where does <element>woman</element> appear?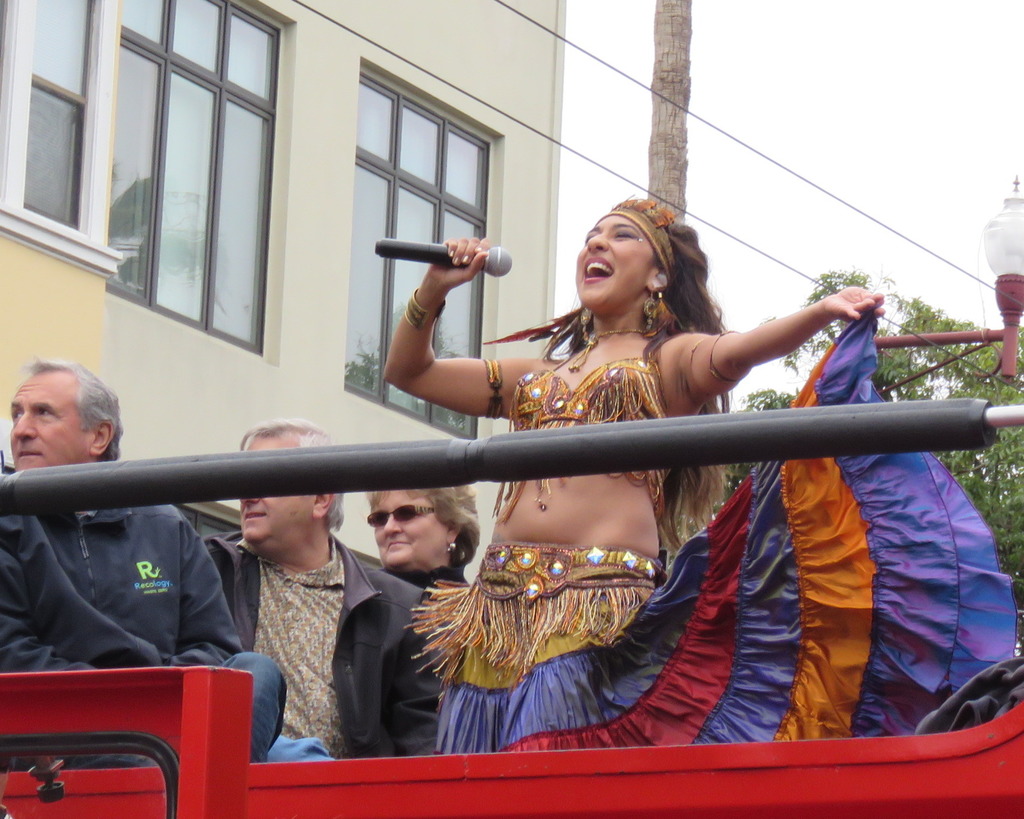
Appears at {"left": 387, "top": 195, "right": 1019, "bottom": 736}.
